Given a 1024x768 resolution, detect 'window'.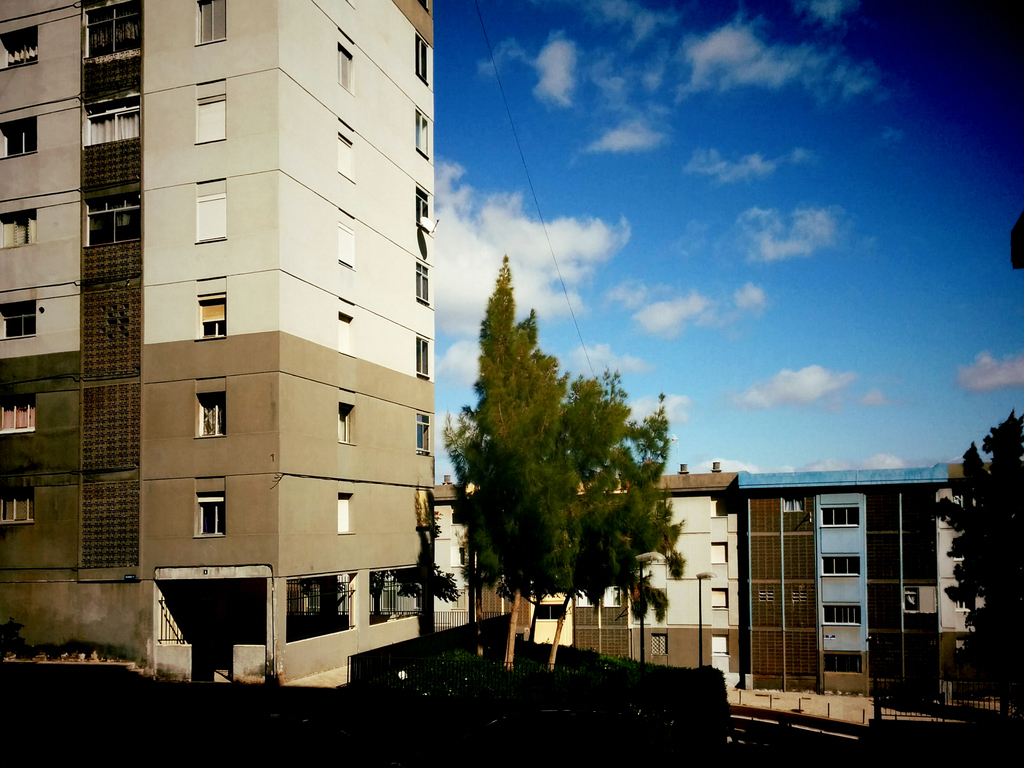
[x1=0, y1=26, x2=39, y2=71].
